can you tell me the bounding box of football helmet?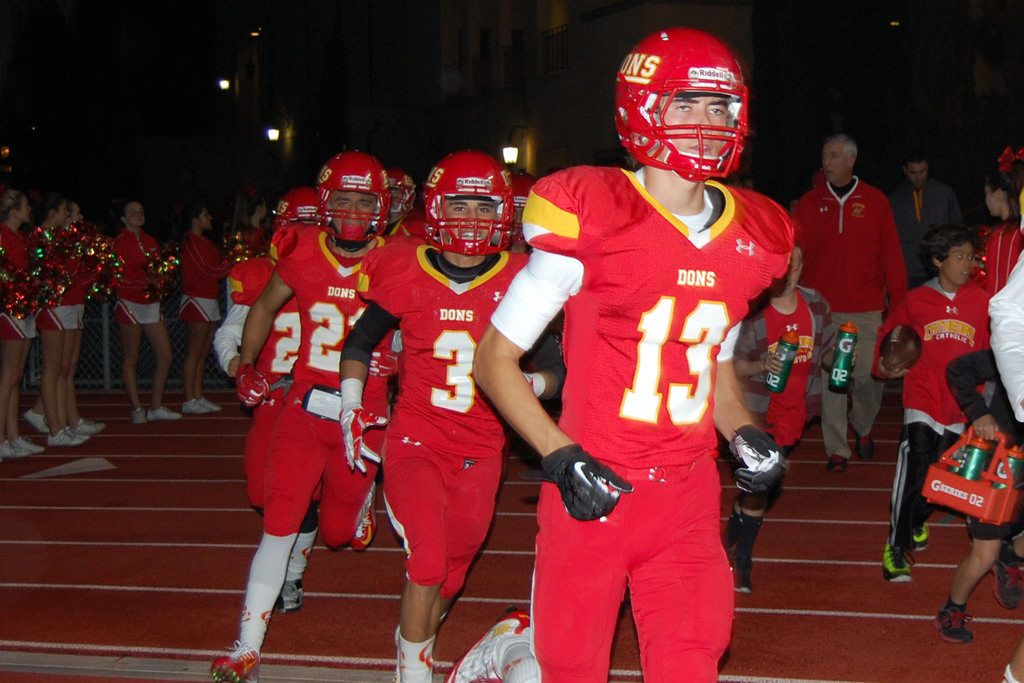
[left=613, top=27, right=759, bottom=191].
